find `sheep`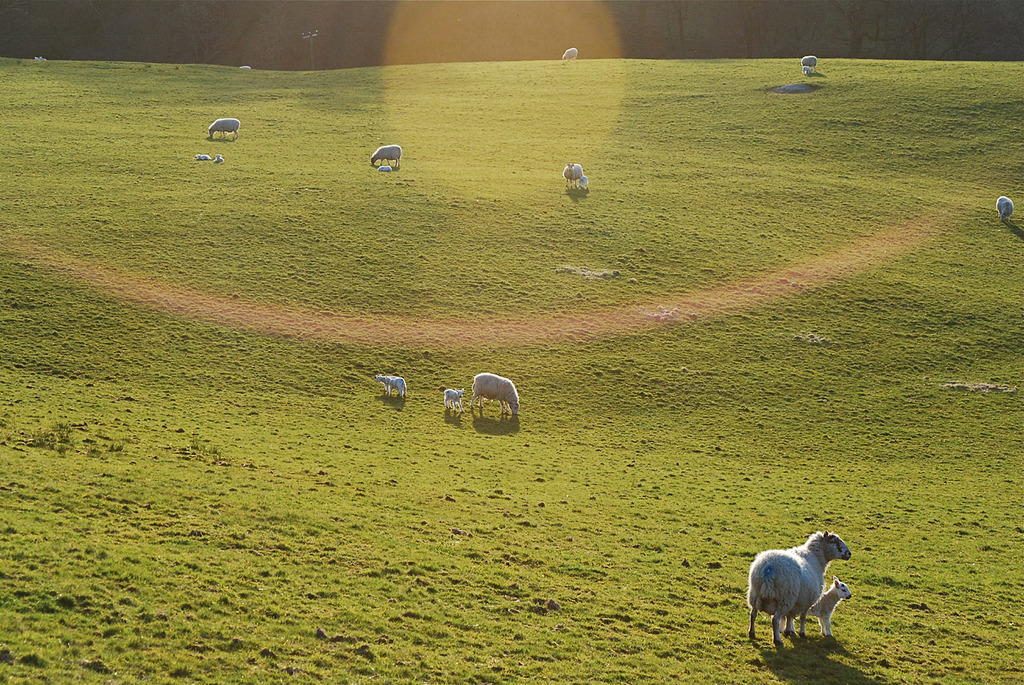
region(210, 120, 239, 137)
